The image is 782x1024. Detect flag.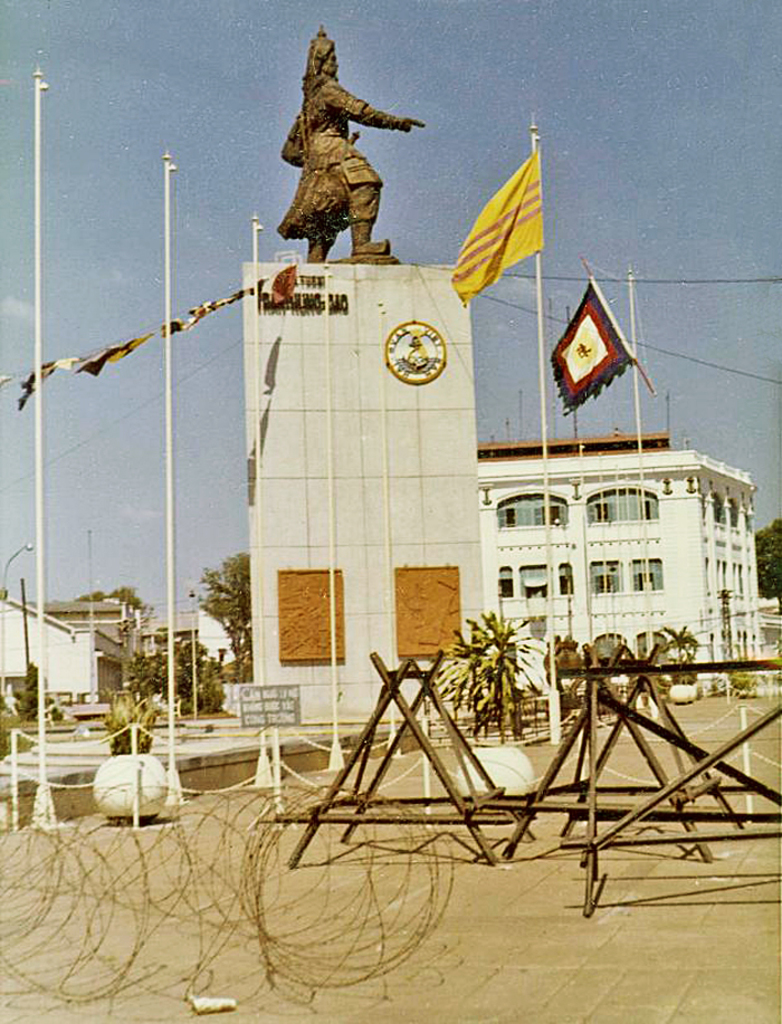
Detection: (78, 332, 154, 371).
